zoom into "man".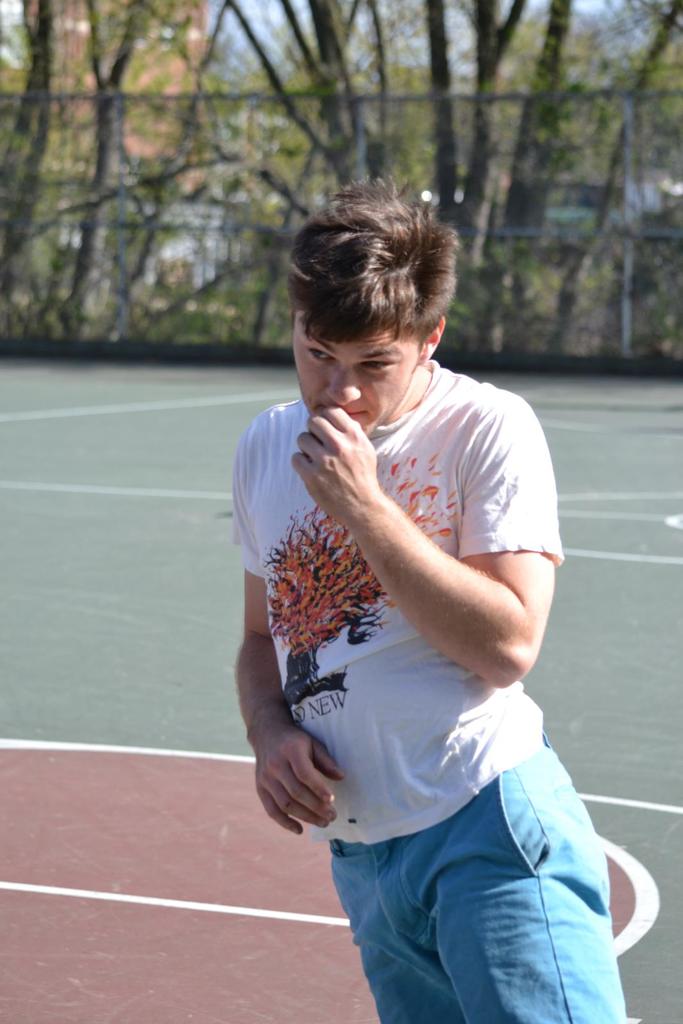
Zoom target: bbox(204, 196, 623, 1004).
